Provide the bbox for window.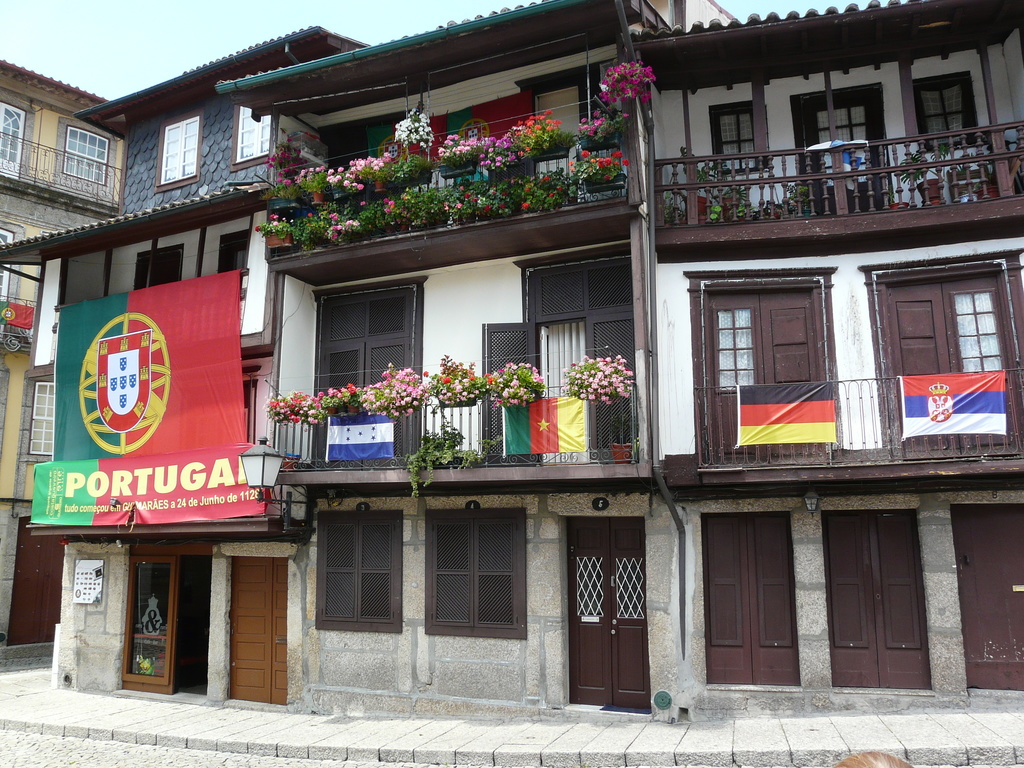
l=237, t=102, r=271, b=163.
